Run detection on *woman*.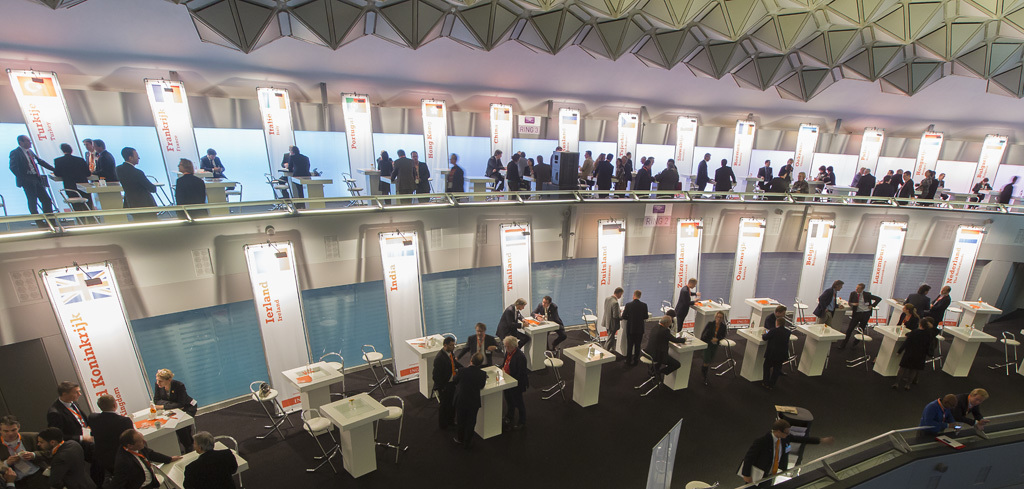
Result: bbox=[377, 150, 392, 192].
